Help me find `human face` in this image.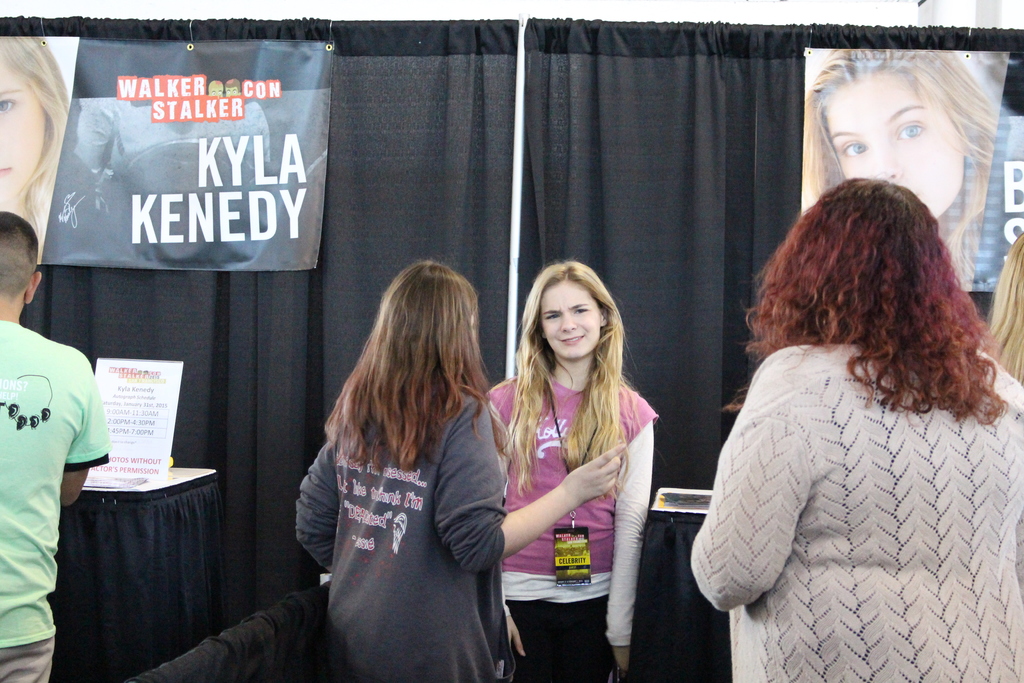
Found it: Rect(822, 70, 971, 220).
